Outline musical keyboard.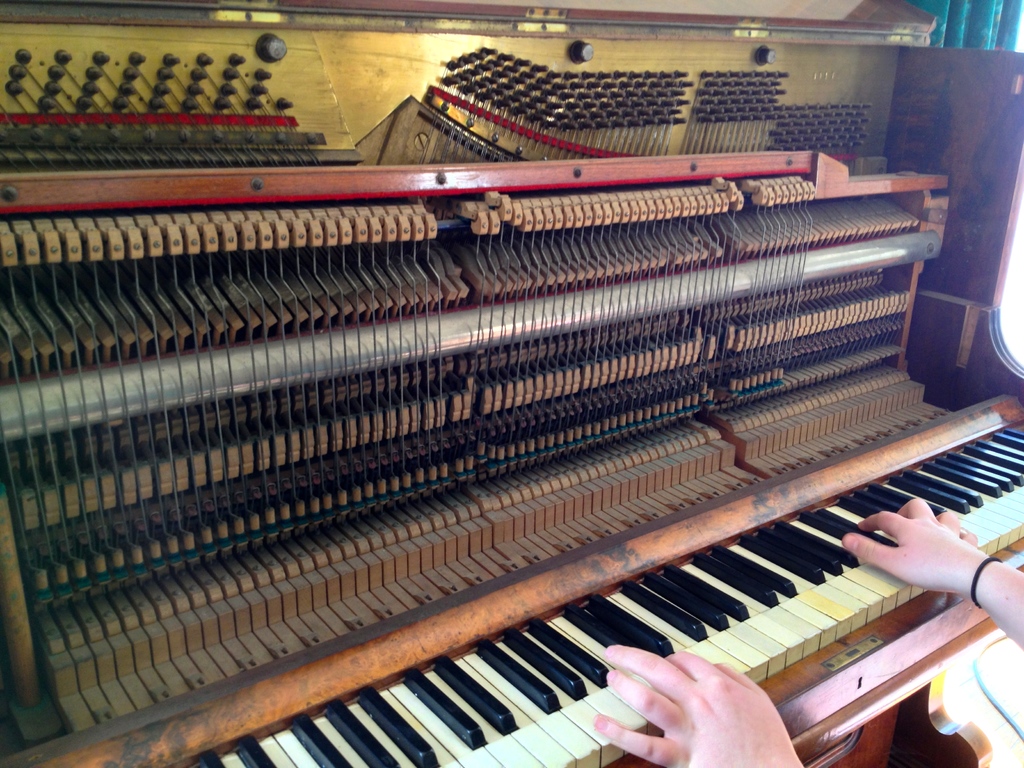
Outline: <bbox>161, 420, 1023, 767</bbox>.
